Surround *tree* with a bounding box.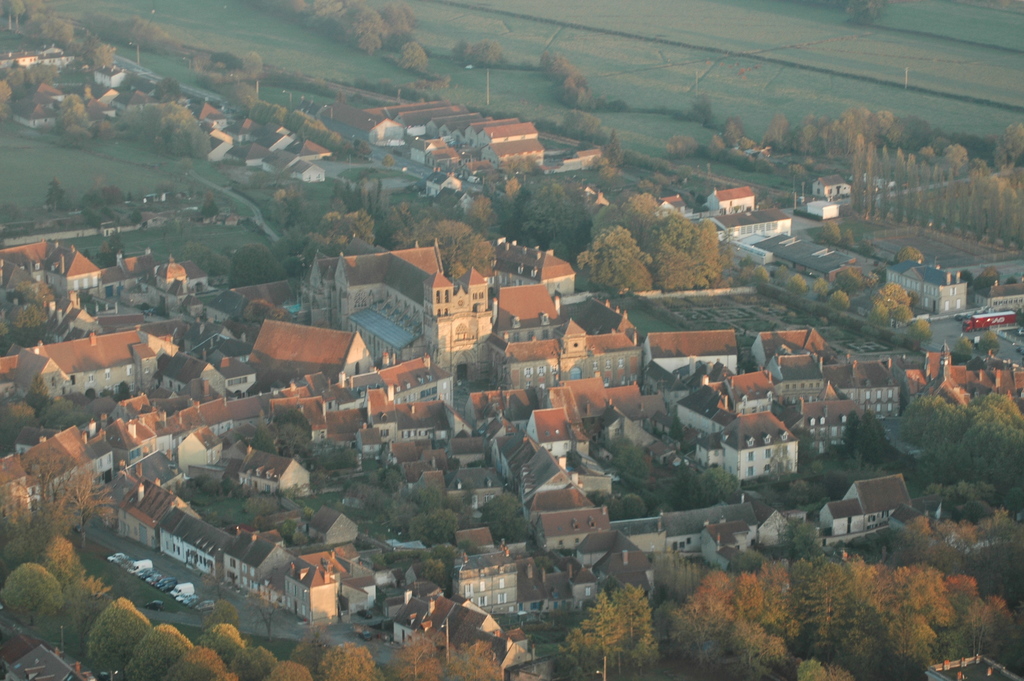
BBox(559, 108, 606, 143).
